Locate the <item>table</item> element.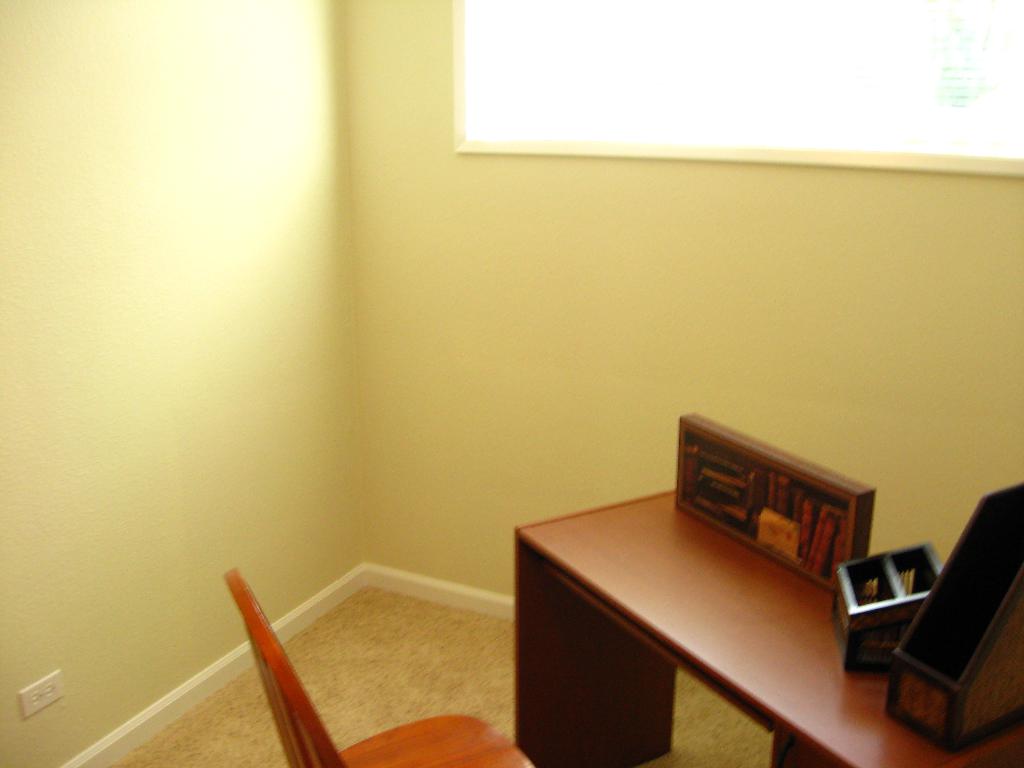
Element bbox: {"left": 512, "top": 481, "right": 1023, "bottom": 767}.
